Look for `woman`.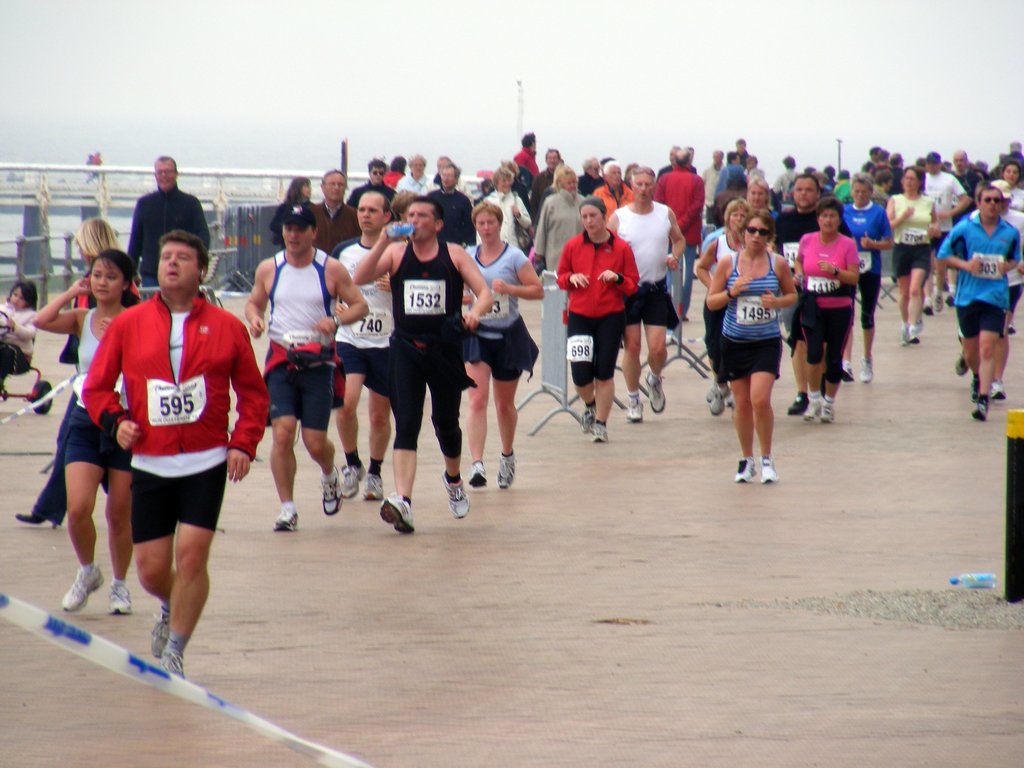
Found: 29/247/143/615.
